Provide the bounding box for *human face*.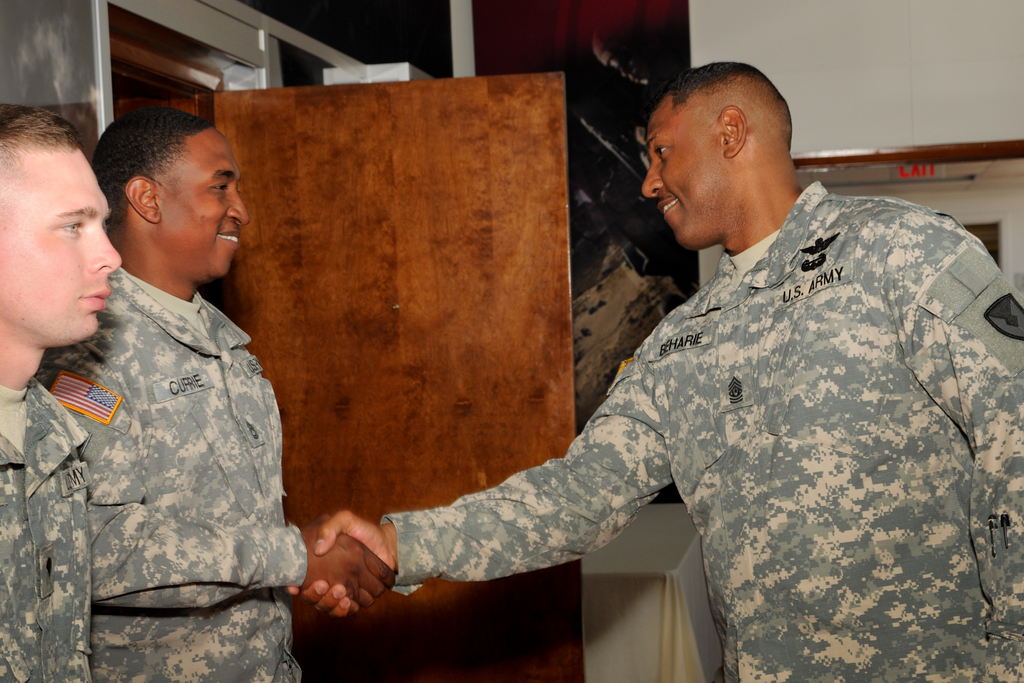
bbox=[644, 99, 714, 247].
